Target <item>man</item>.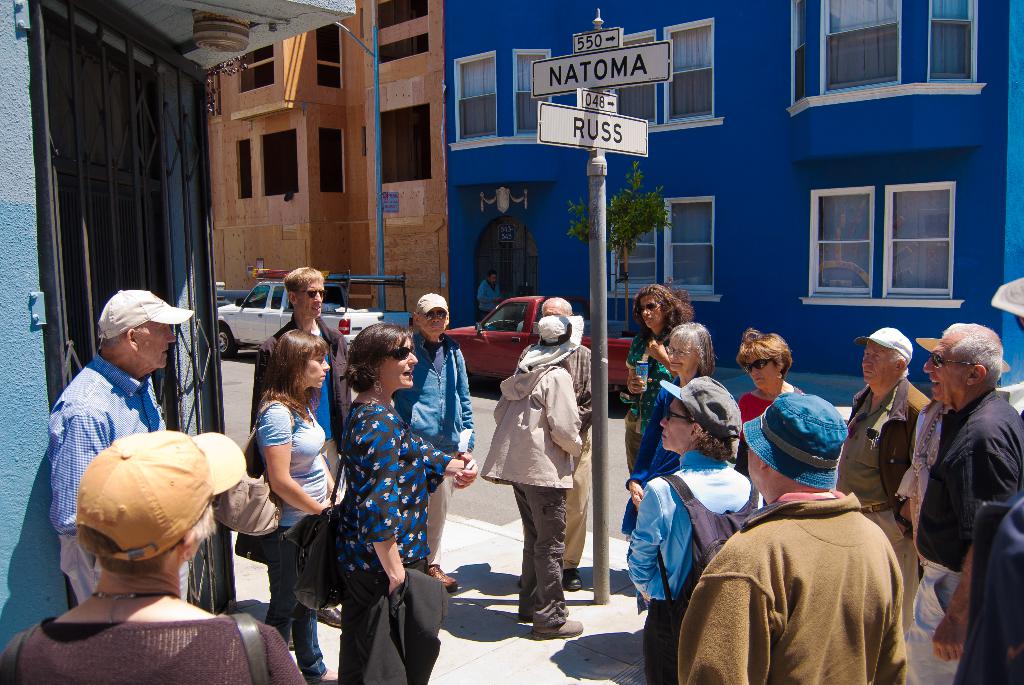
Target region: 673 384 905 684.
